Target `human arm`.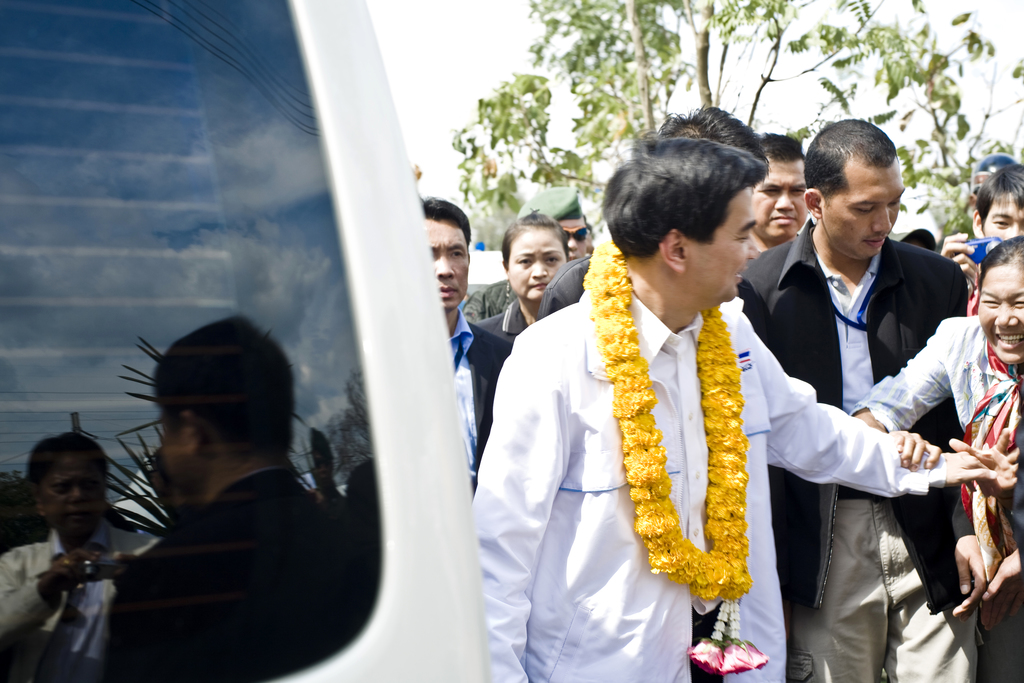
Target region: [951,423,1023,559].
